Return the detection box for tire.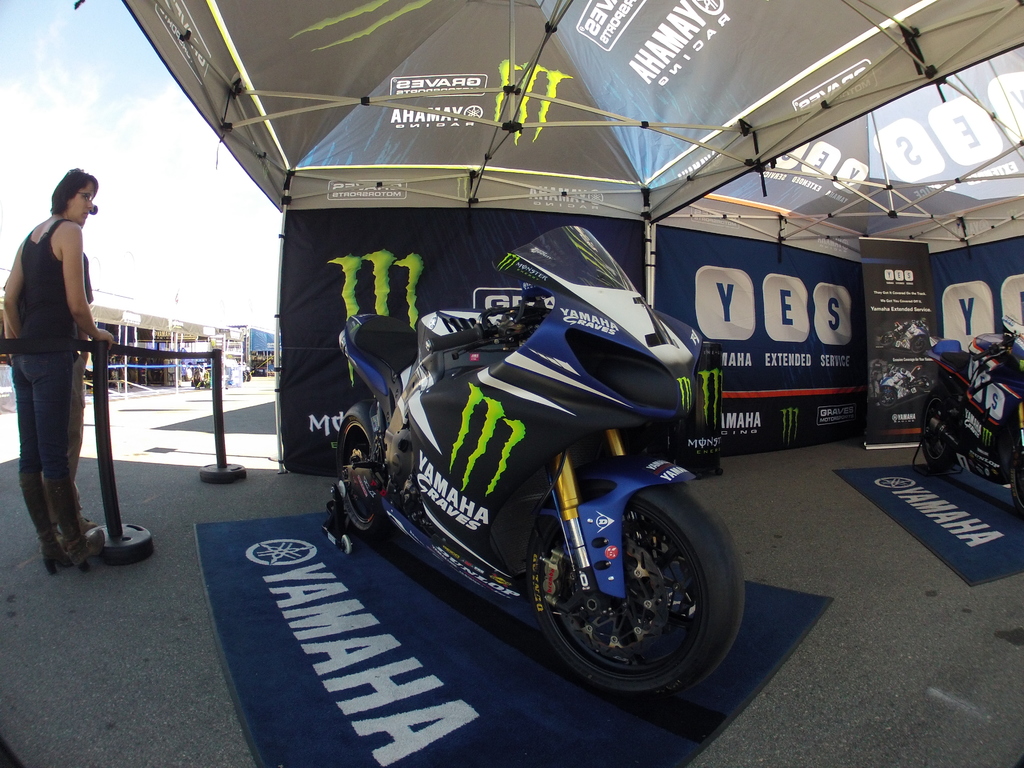
bbox(918, 389, 956, 474).
